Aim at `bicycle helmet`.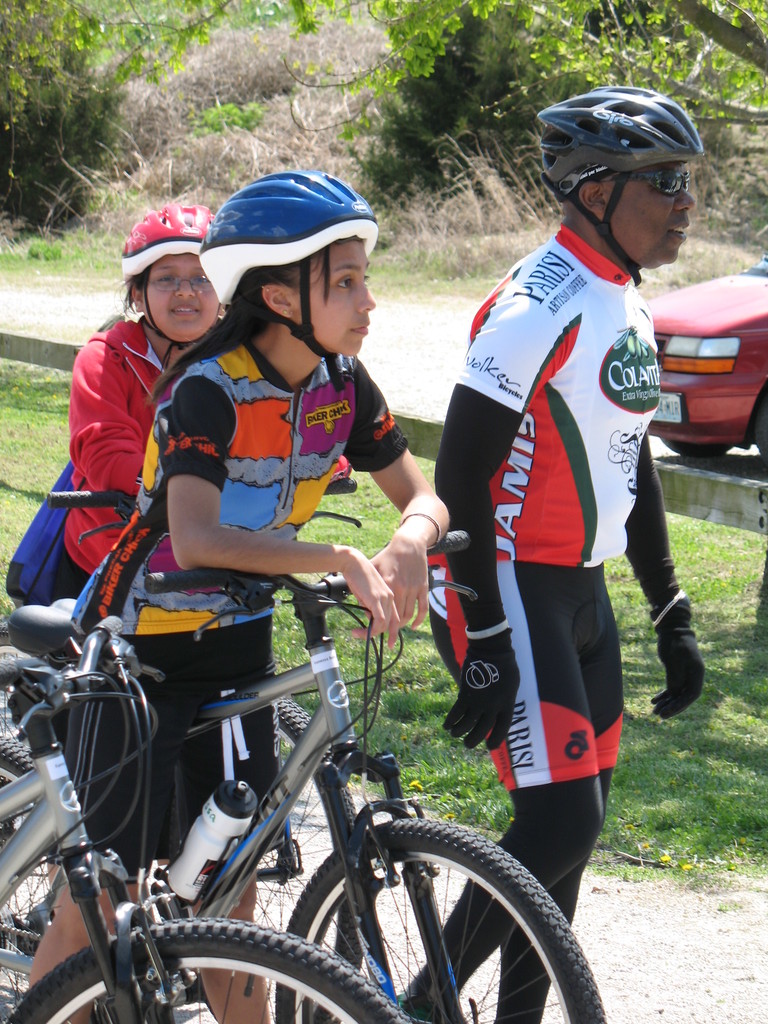
Aimed at l=199, t=169, r=383, b=395.
